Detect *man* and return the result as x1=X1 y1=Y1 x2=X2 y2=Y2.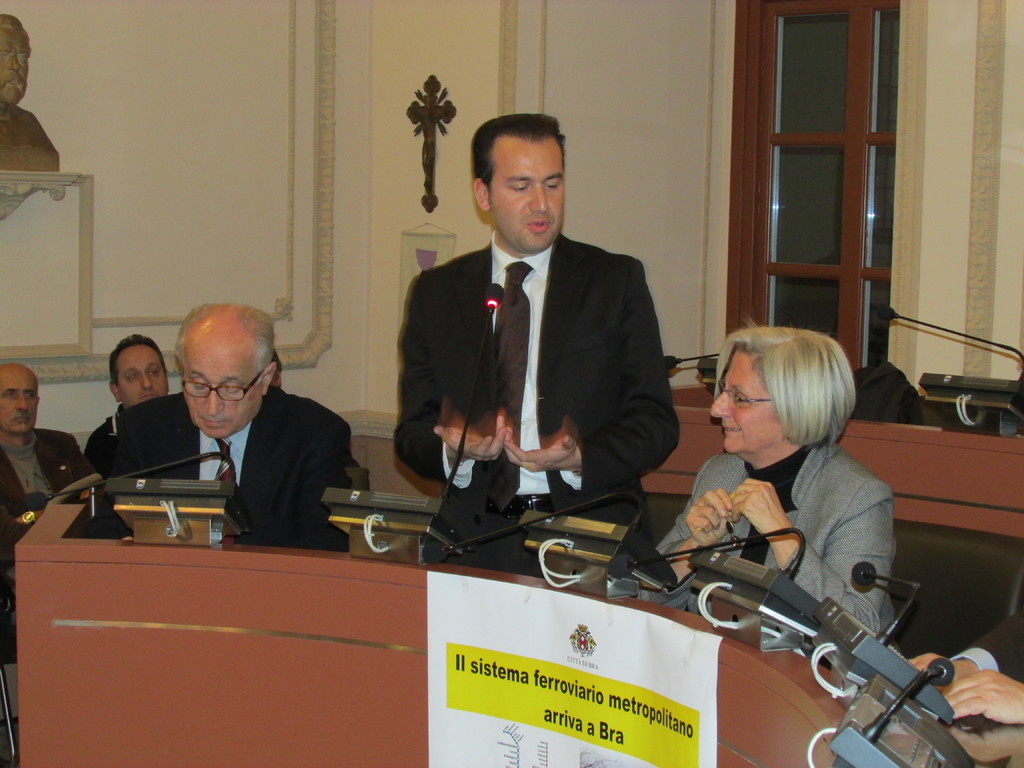
x1=379 y1=124 x2=700 y2=589.
